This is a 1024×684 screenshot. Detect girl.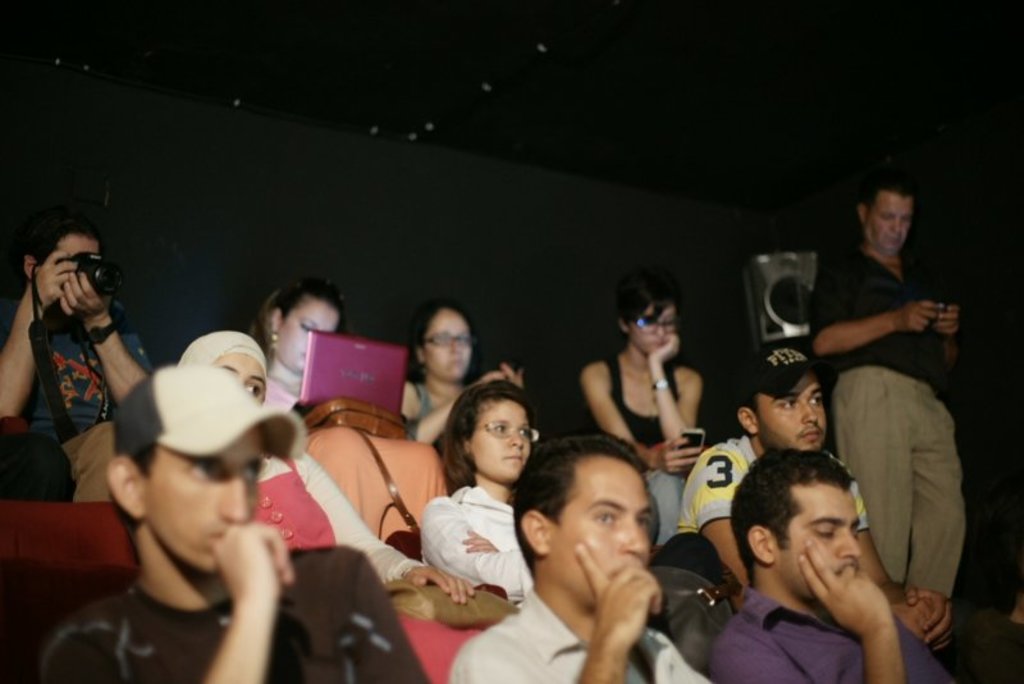
BBox(421, 377, 540, 606).
